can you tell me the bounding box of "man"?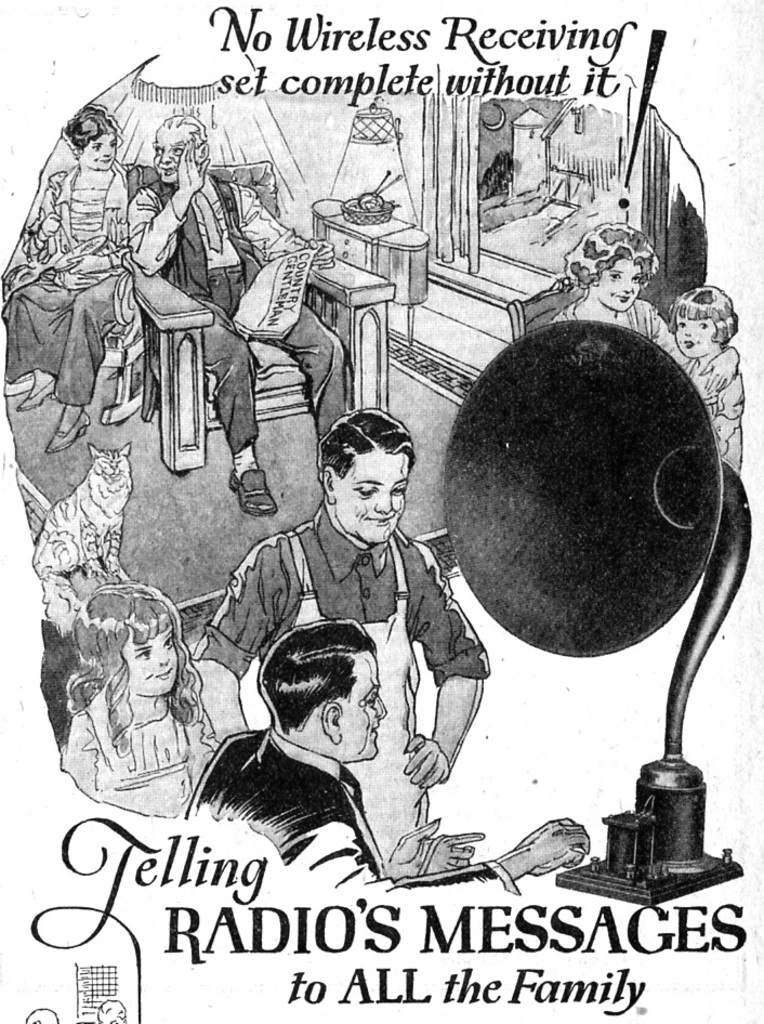
crop(187, 405, 491, 862).
